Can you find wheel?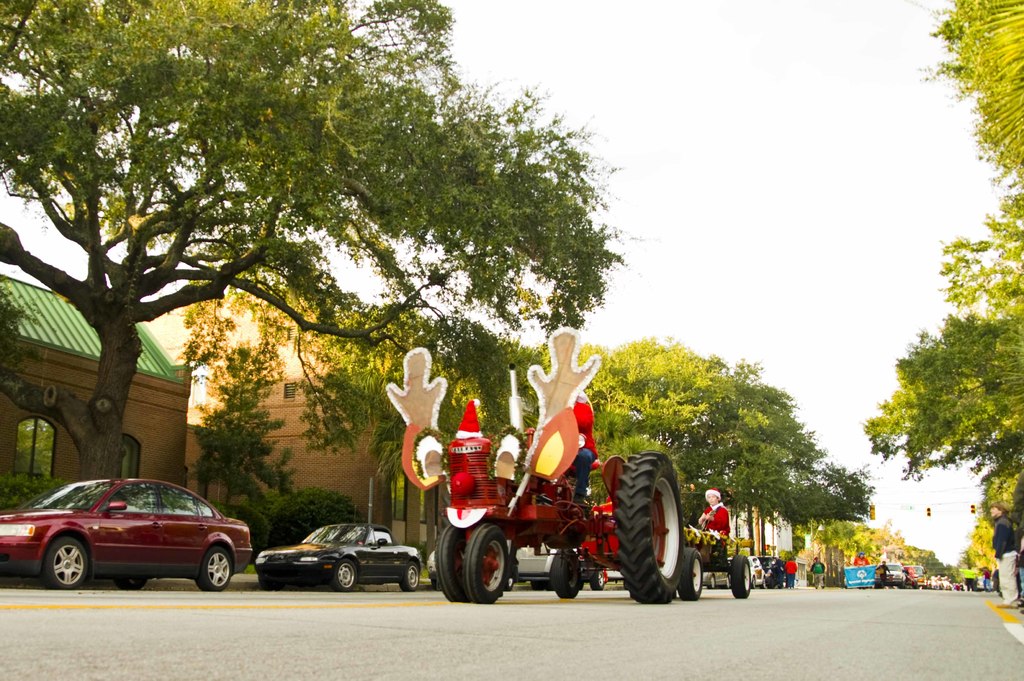
Yes, bounding box: x1=554, y1=553, x2=580, y2=597.
